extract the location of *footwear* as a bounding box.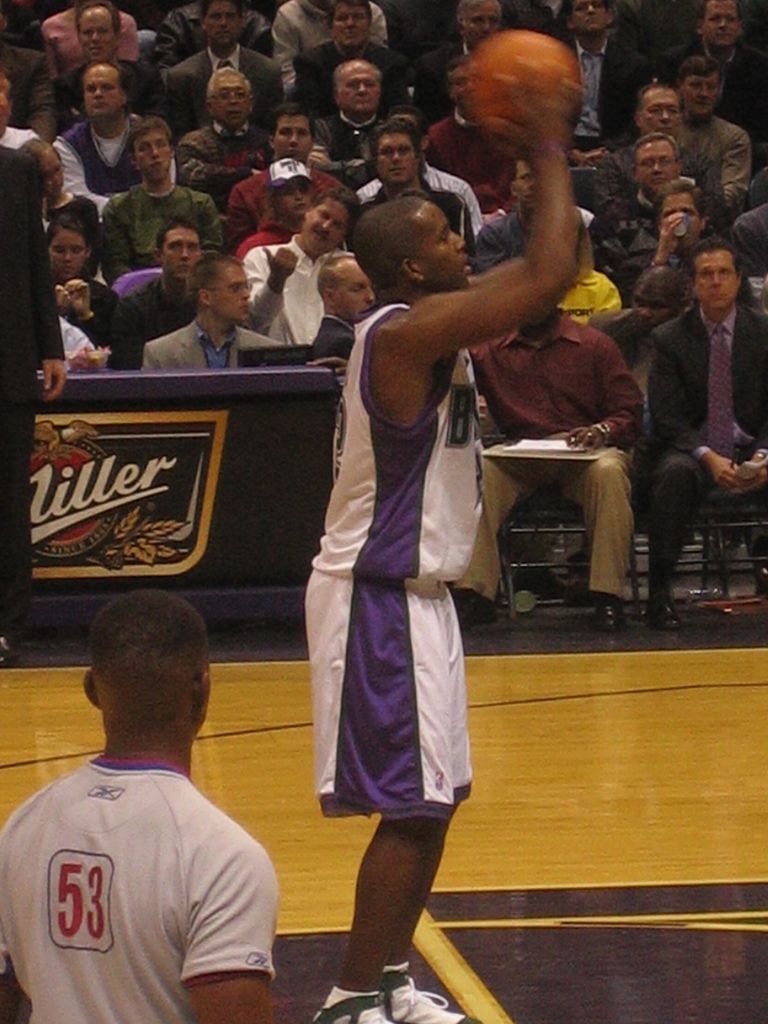
378:972:477:1021.
